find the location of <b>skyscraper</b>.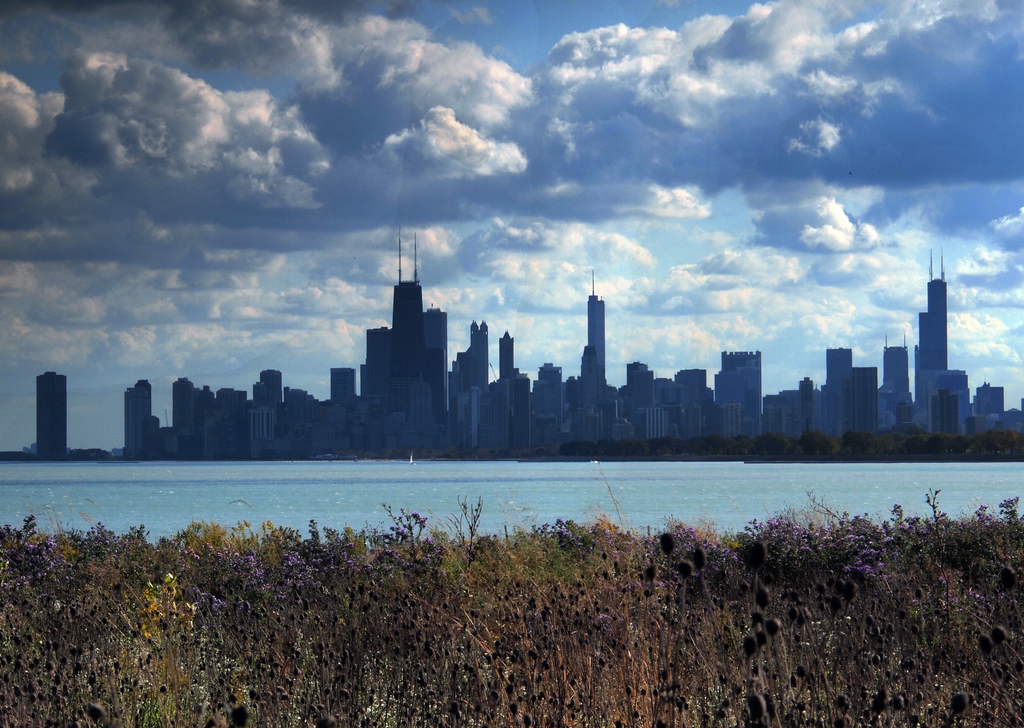
Location: l=330, t=228, r=456, b=439.
